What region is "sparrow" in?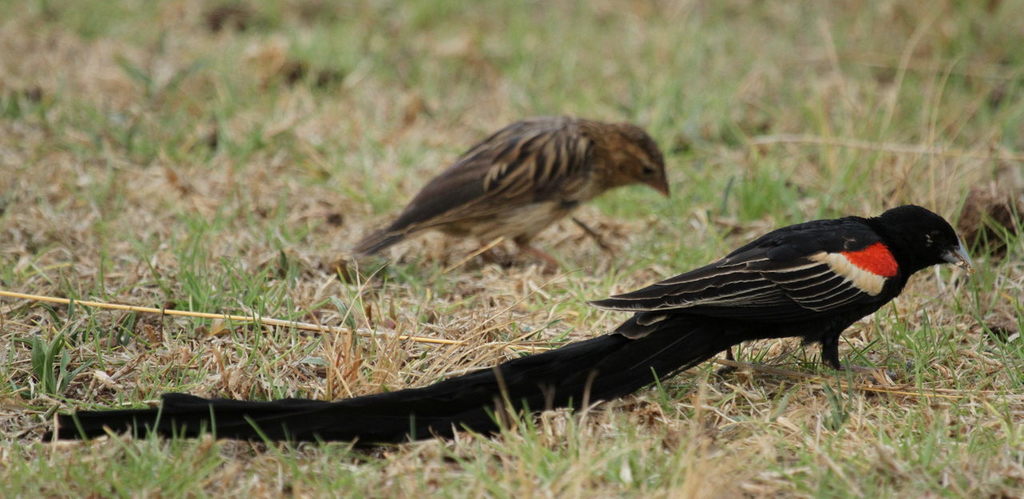
pyautogui.locateOnScreen(350, 111, 672, 272).
